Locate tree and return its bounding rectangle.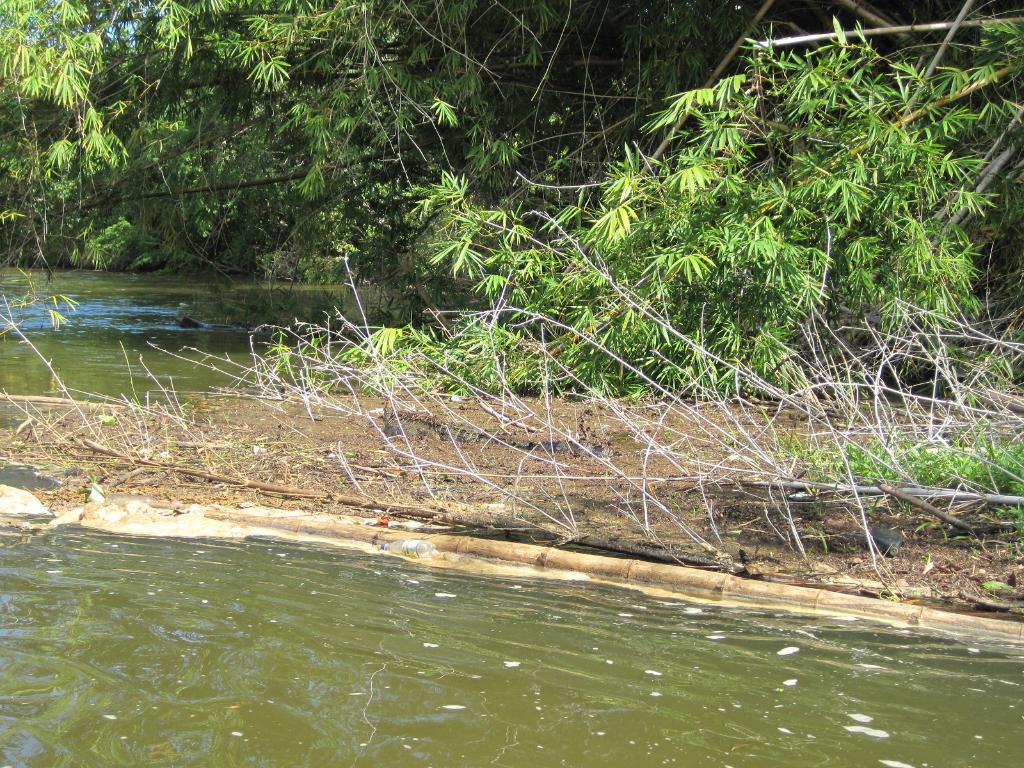
crop(187, 0, 881, 296).
